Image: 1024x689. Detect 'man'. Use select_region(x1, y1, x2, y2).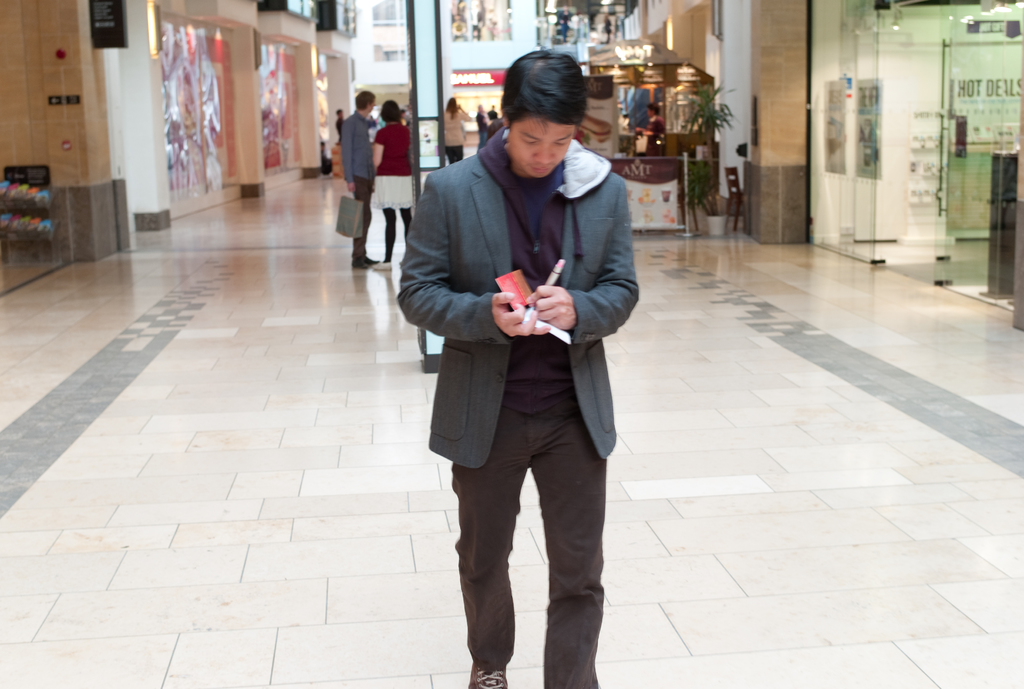
select_region(476, 101, 491, 156).
